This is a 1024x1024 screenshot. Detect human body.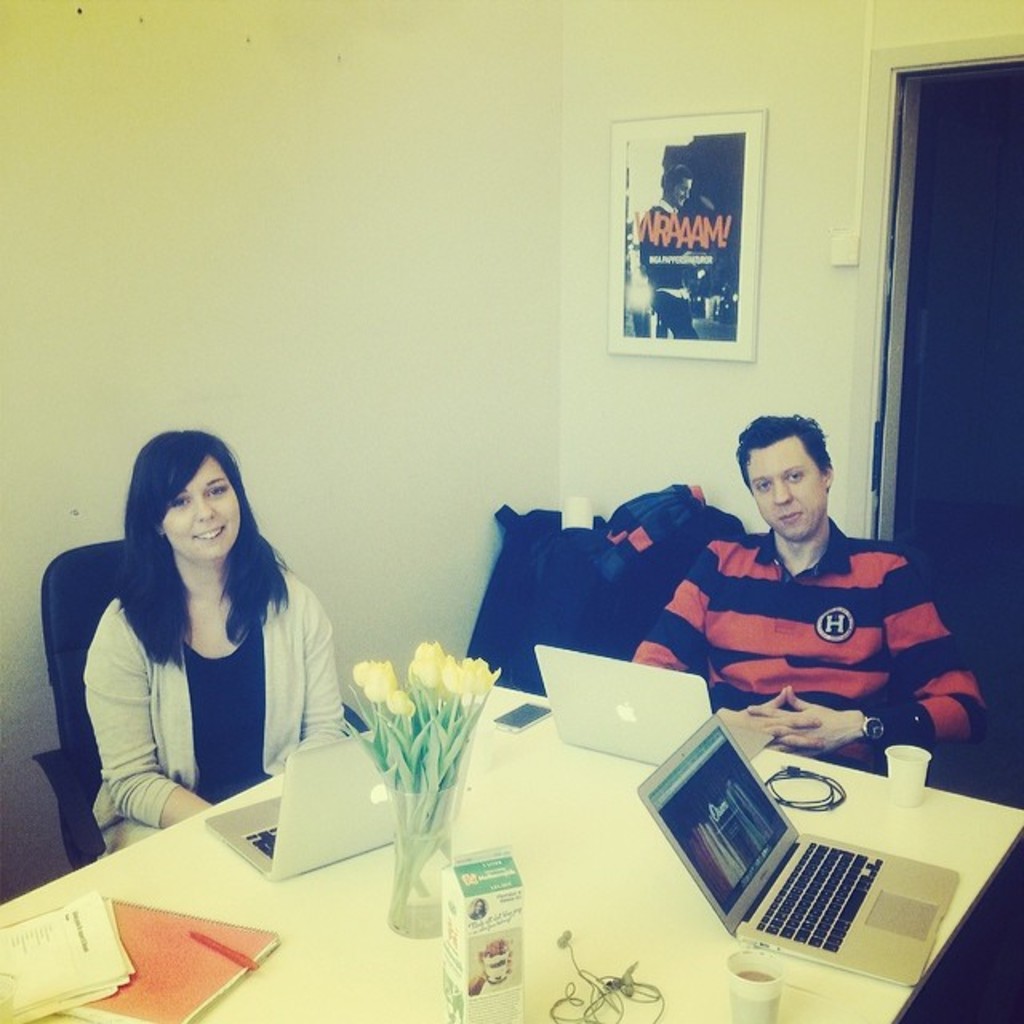
[637, 421, 998, 742].
